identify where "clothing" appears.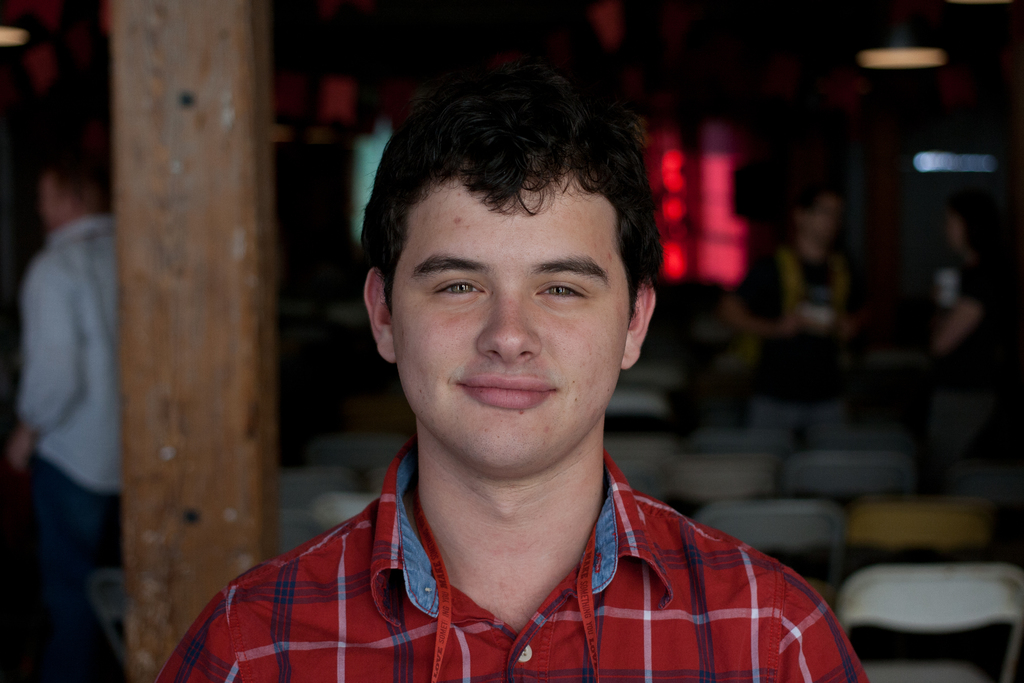
Appears at locate(18, 214, 131, 503).
